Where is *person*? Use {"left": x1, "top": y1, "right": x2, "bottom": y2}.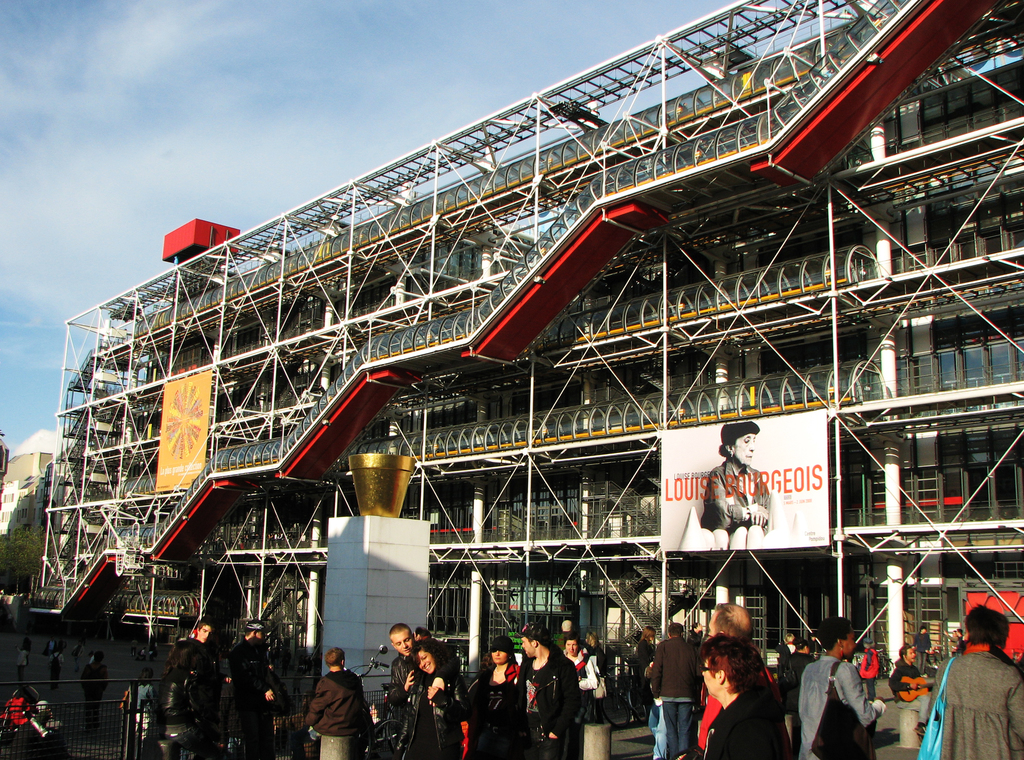
{"left": 67, "top": 643, "right": 82, "bottom": 673}.
